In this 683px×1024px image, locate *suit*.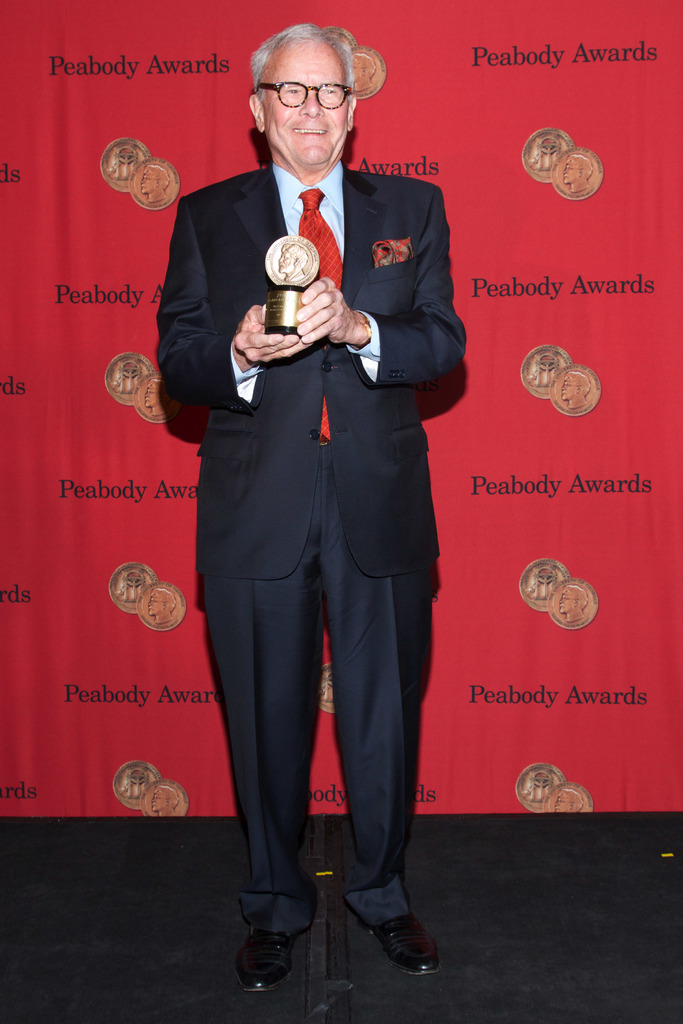
Bounding box: l=165, t=100, r=458, b=961.
